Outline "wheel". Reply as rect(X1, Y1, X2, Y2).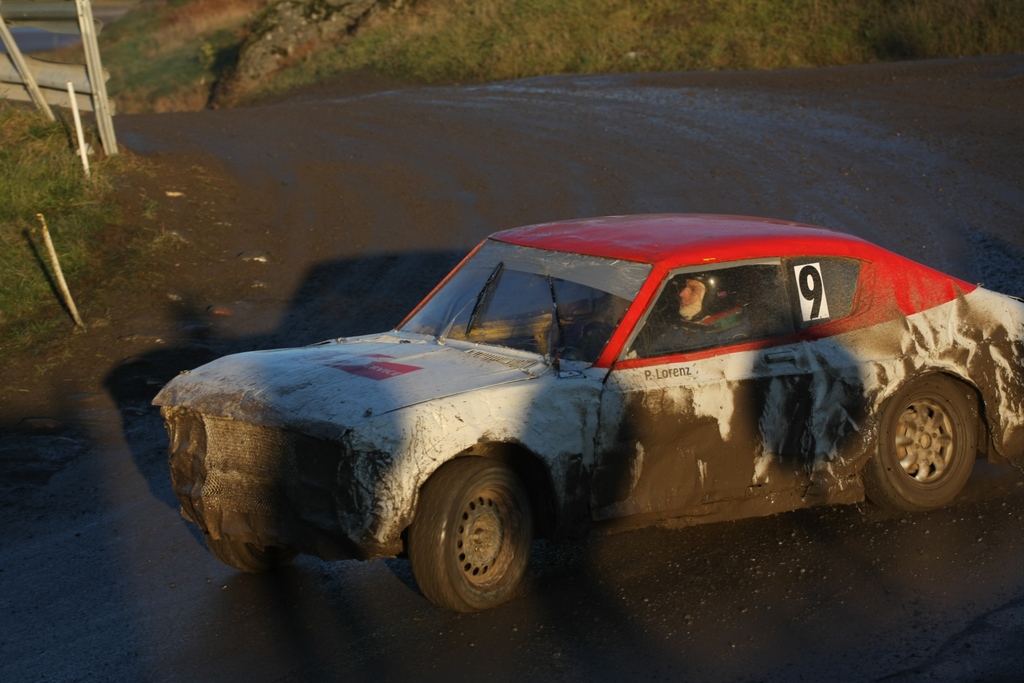
rect(410, 457, 534, 609).
